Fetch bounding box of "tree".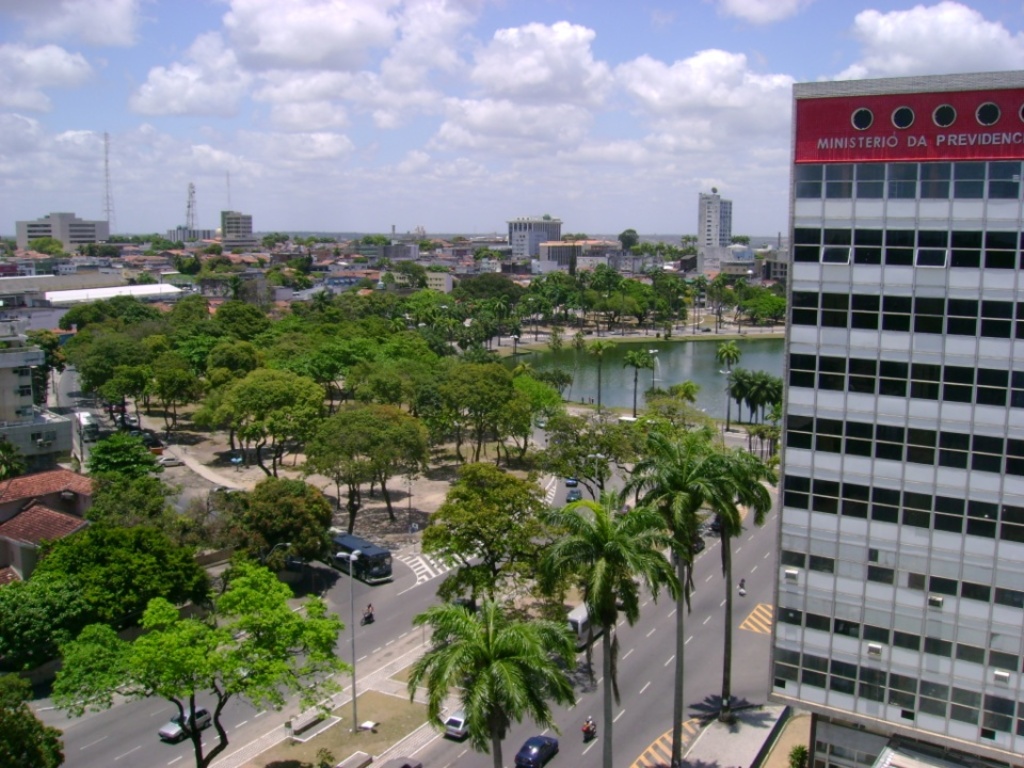
Bbox: select_region(169, 240, 180, 246).
